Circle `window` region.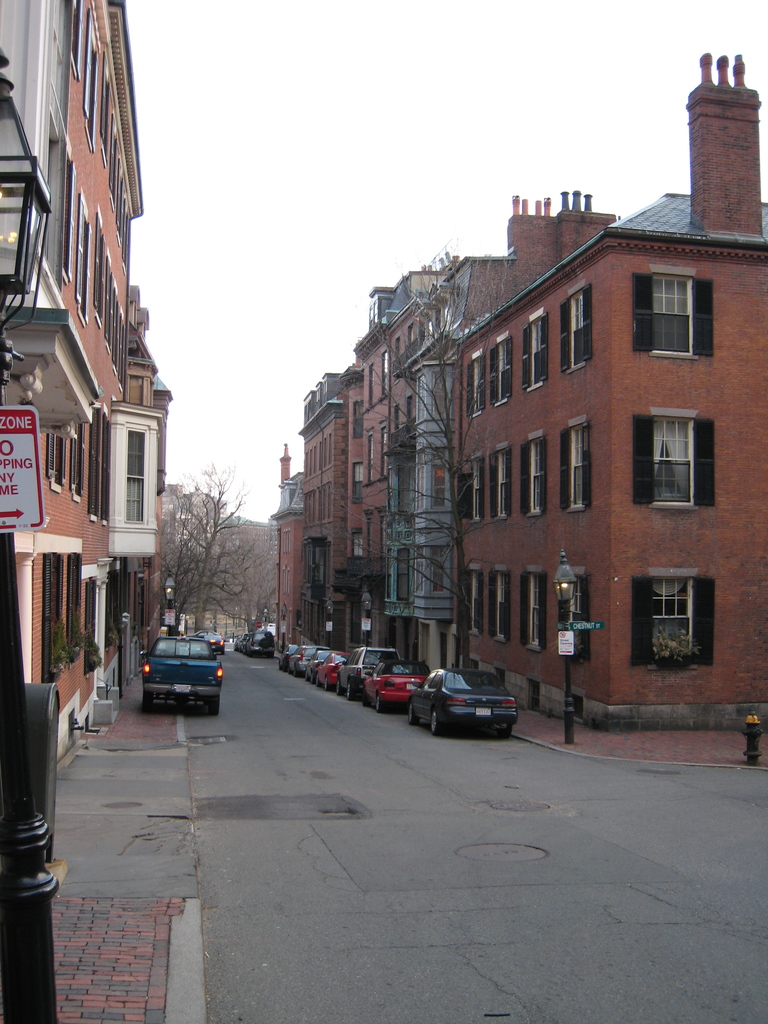
Region: (left=472, top=459, right=480, bottom=515).
